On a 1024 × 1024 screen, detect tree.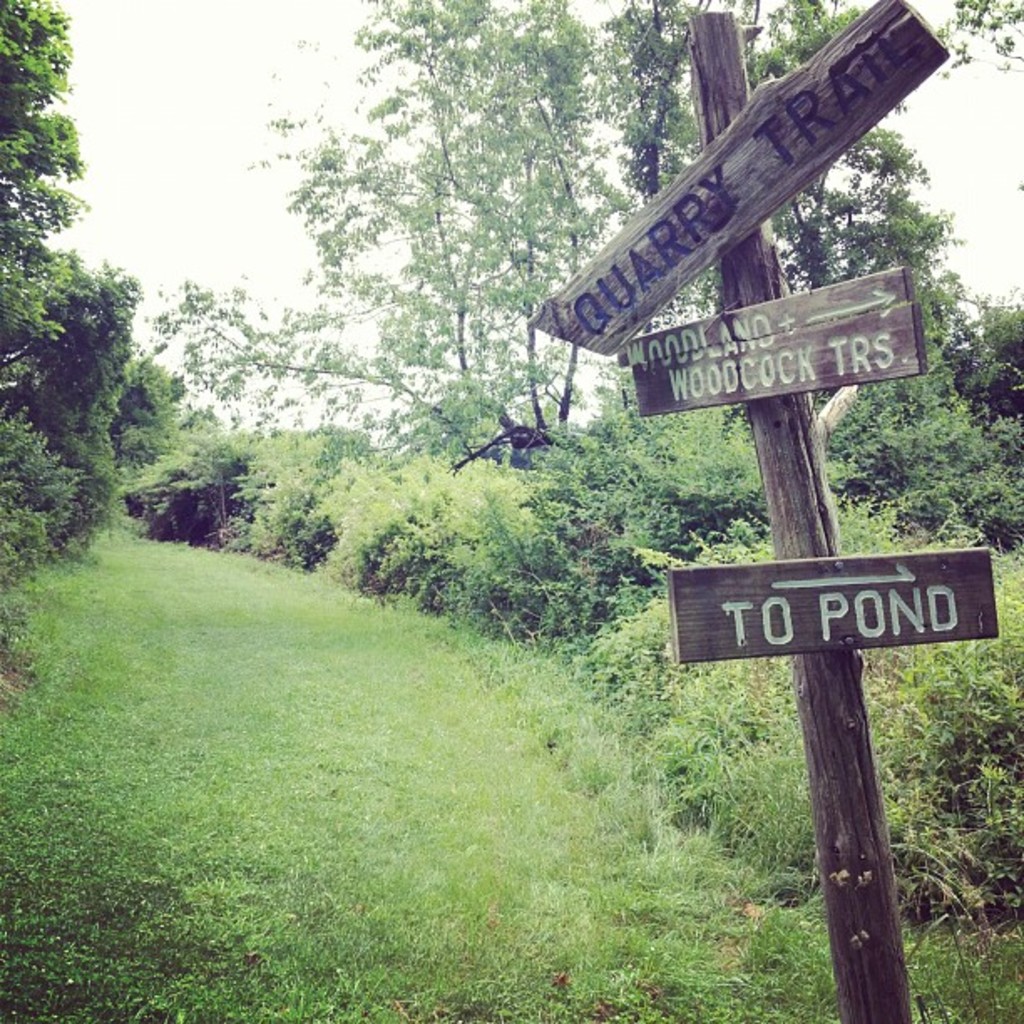
rect(149, 0, 654, 452).
